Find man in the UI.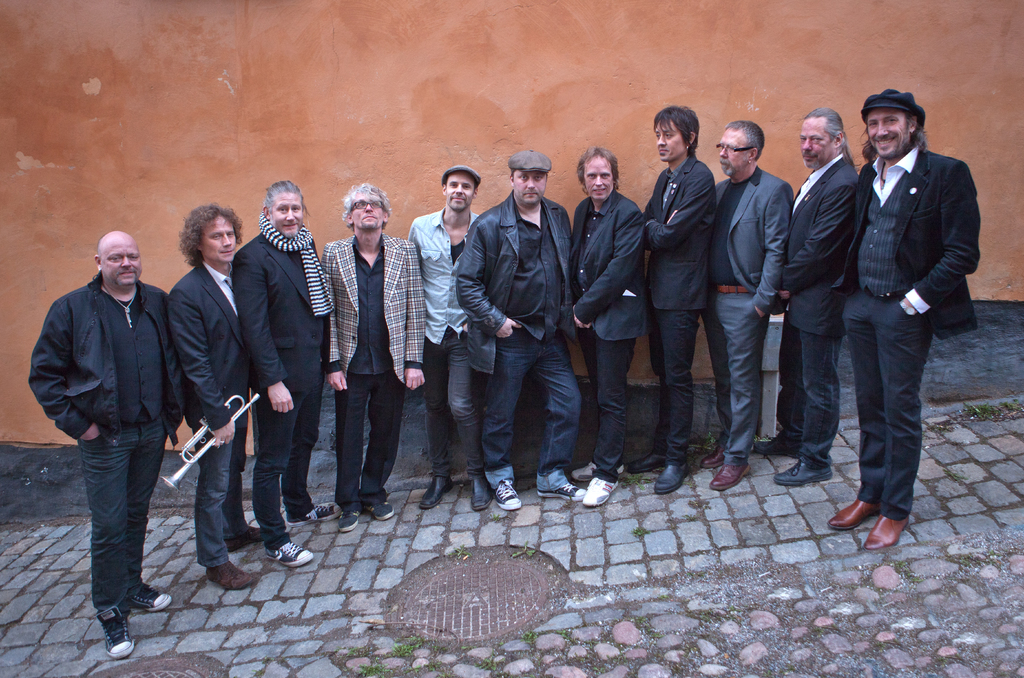
UI element at bbox=(457, 150, 582, 510).
